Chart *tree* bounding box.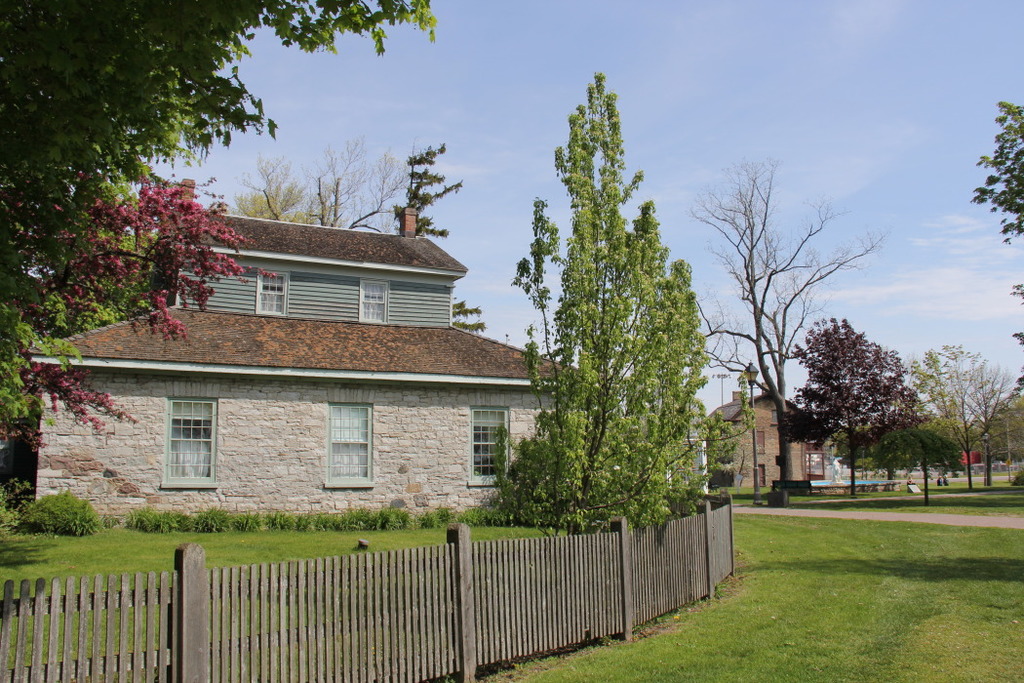
Charted: x1=914, y1=348, x2=1007, y2=489.
